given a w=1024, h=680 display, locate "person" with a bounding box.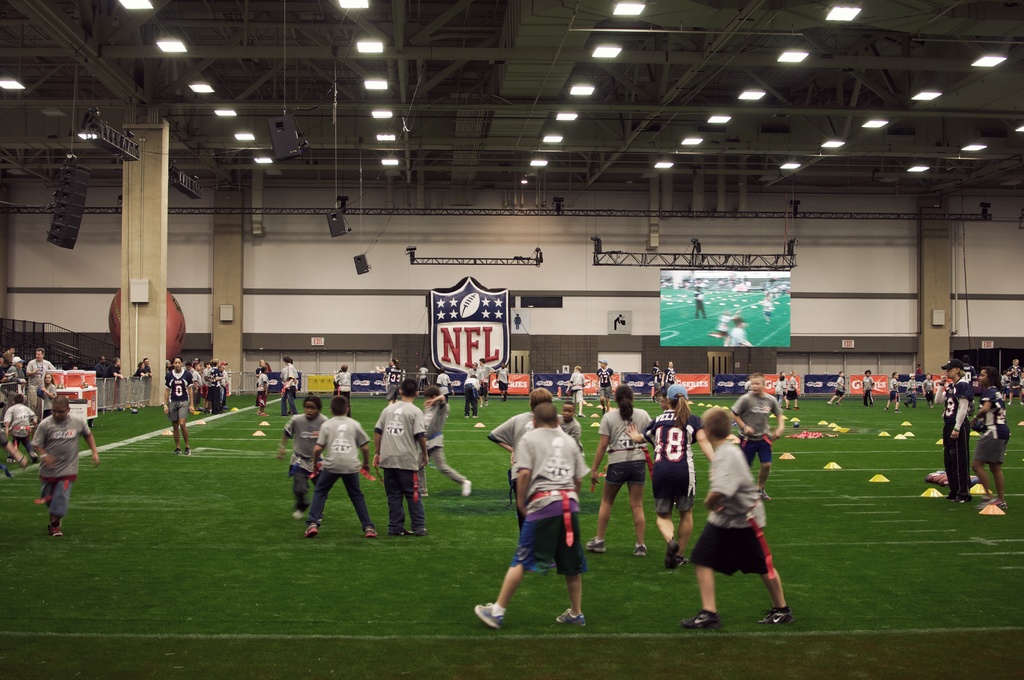
Located: pyautogui.locateOnScreen(31, 392, 99, 537).
